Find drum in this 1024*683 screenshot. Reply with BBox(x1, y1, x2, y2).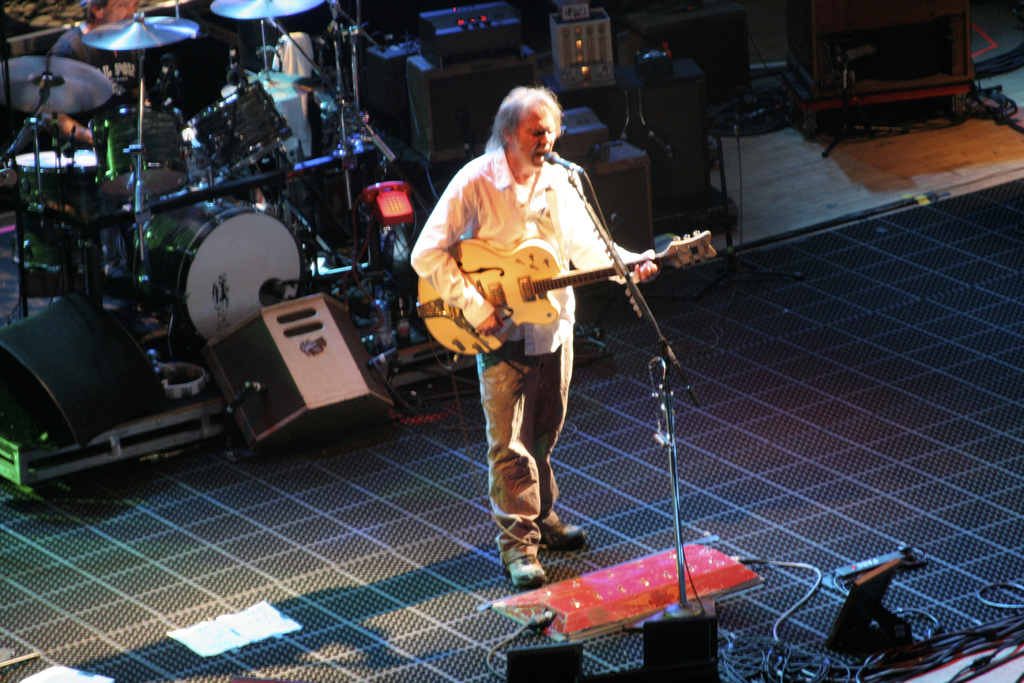
BBox(134, 198, 305, 347).
